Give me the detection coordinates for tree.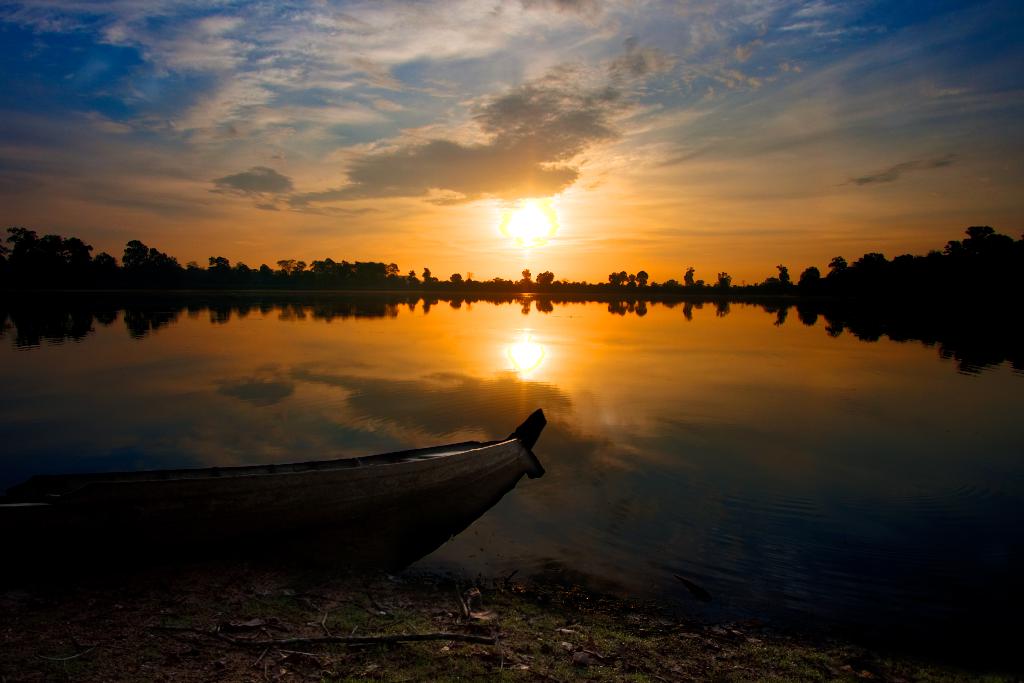
(left=717, top=268, right=735, bottom=288).
